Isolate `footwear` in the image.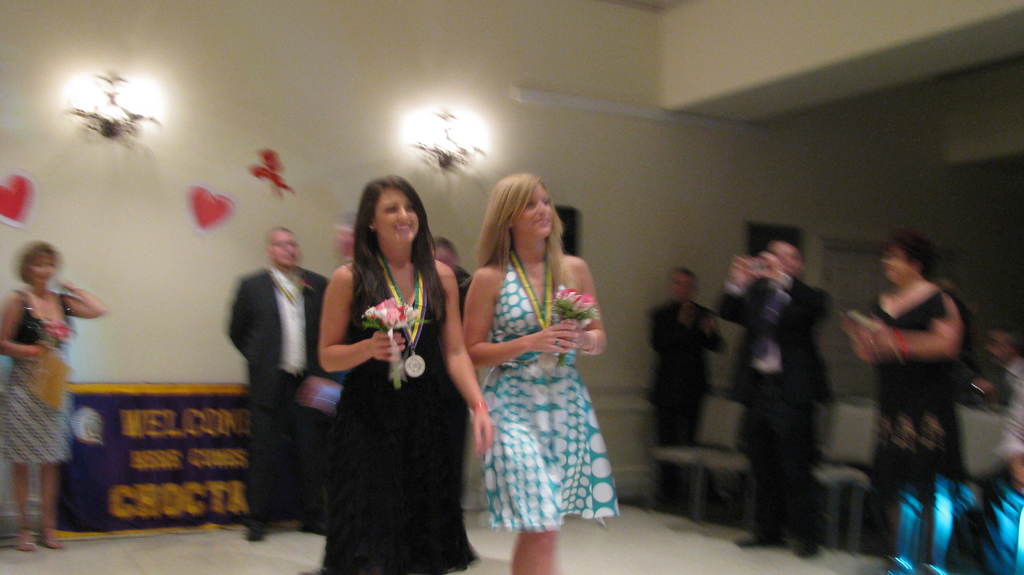
Isolated region: <box>294,510,325,534</box>.
